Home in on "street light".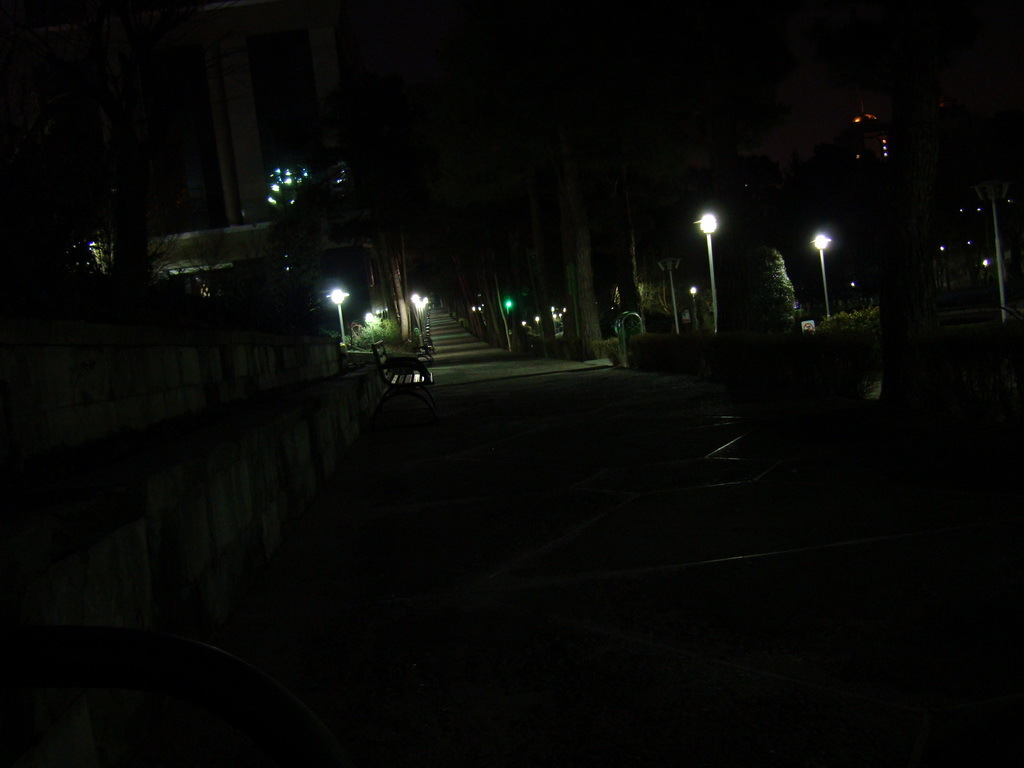
Homed in at [811,230,831,322].
